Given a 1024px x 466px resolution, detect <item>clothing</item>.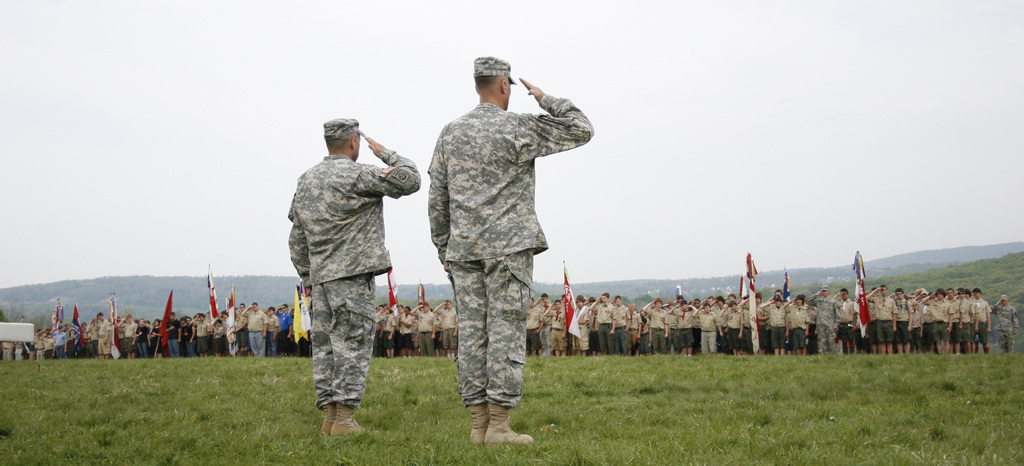
<region>394, 317, 415, 351</region>.
